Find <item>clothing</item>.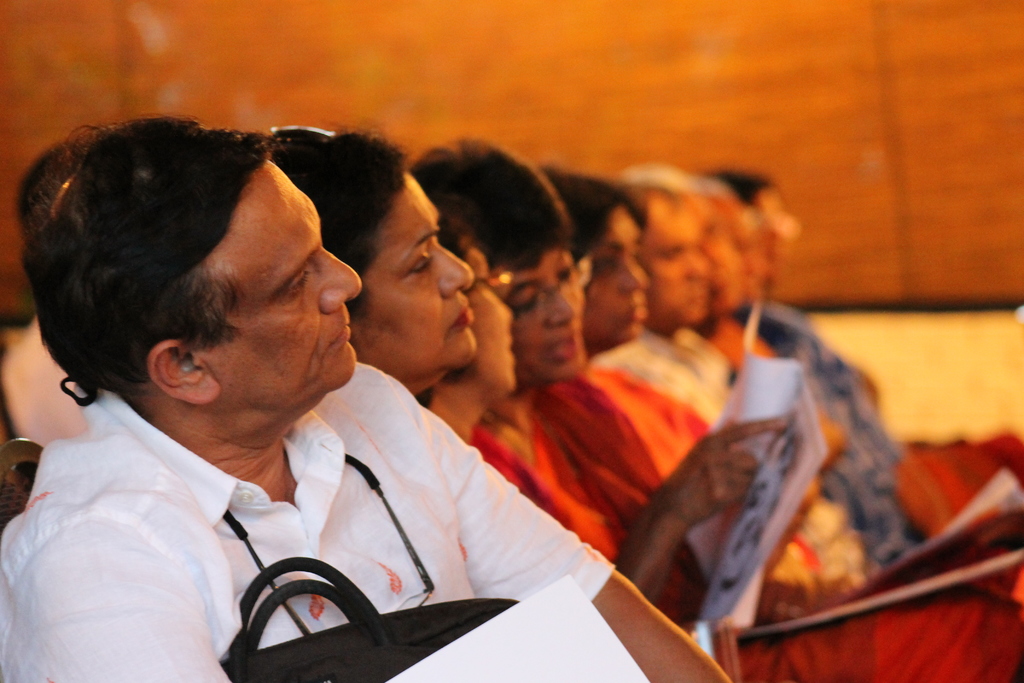
box=[573, 360, 831, 589].
